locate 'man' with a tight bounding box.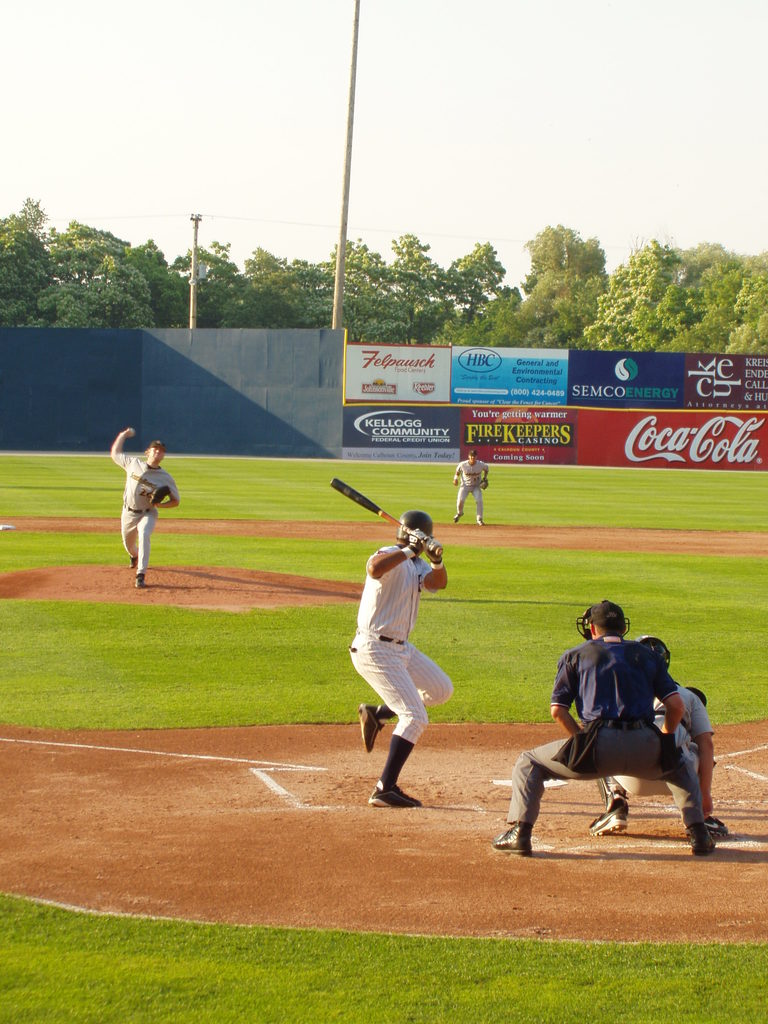
select_region(591, 634, 719, 838).
